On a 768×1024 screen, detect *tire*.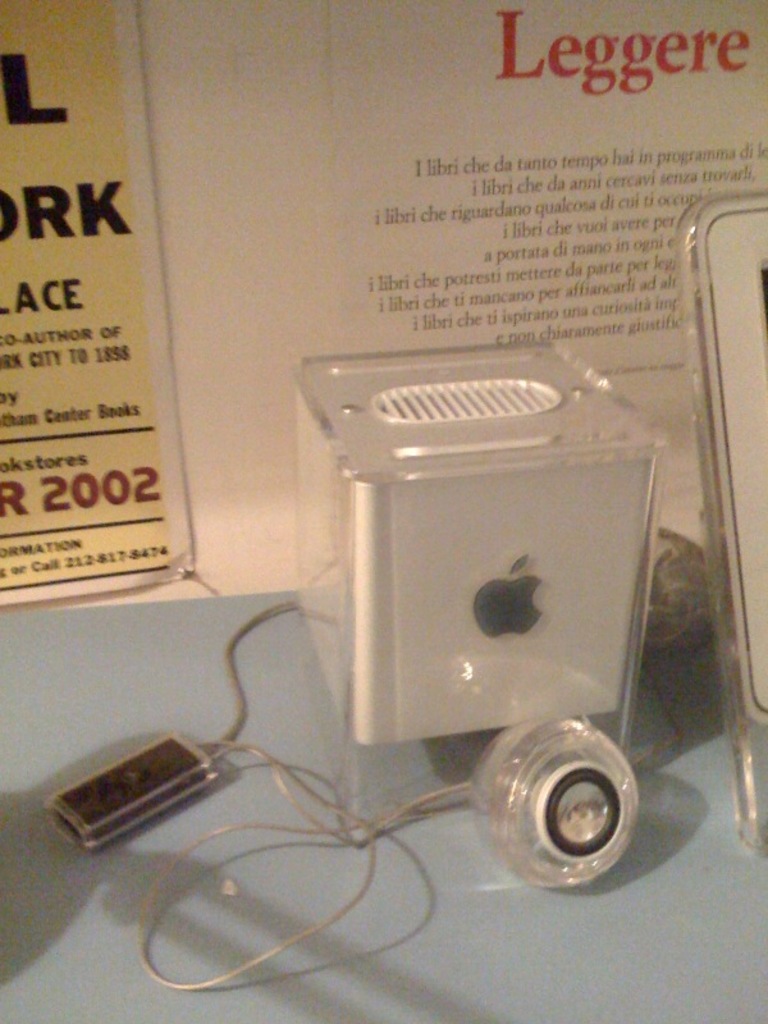
485, 710, 640, 887.
